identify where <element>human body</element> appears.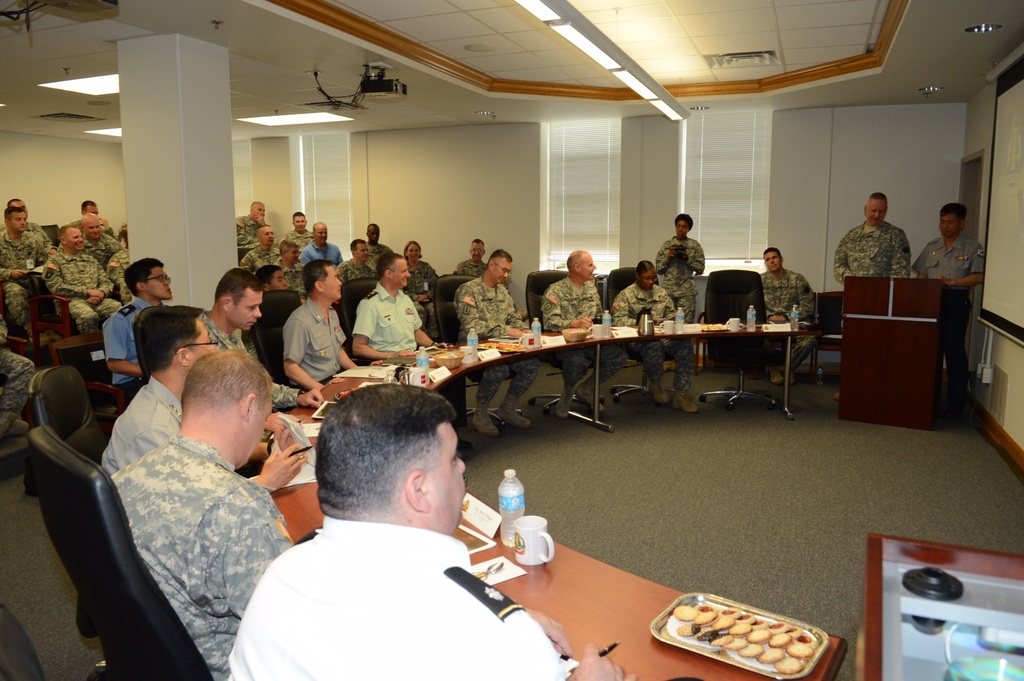
Appears at {"x1": 757, "y1": 247, "x2": 821, "y2": 381}.
